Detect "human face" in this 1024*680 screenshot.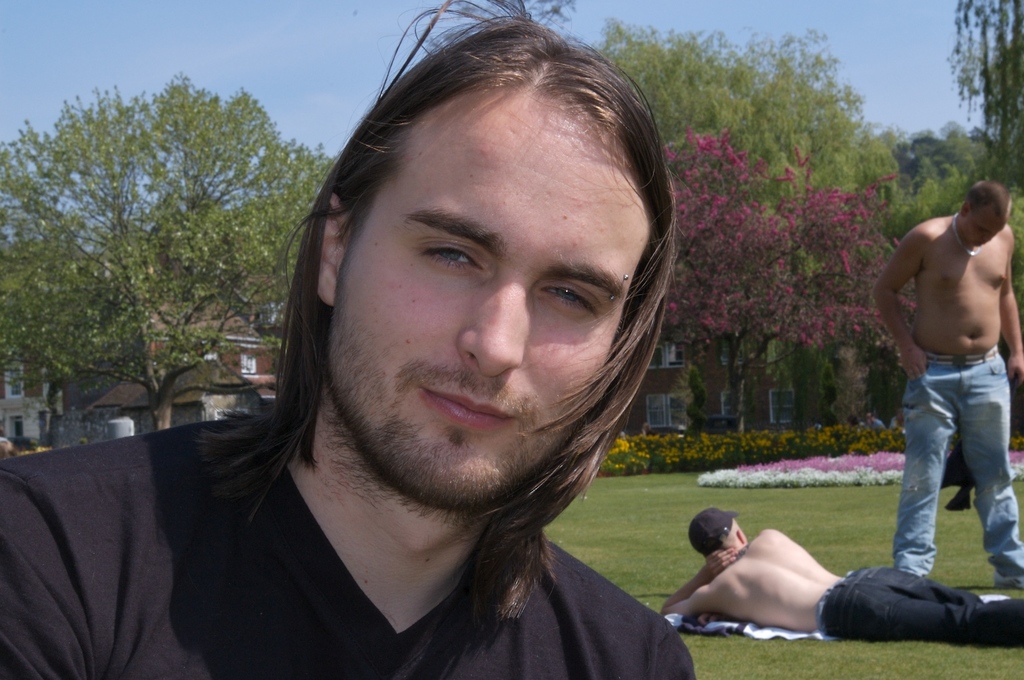
Detection: 325,87,652,514.
